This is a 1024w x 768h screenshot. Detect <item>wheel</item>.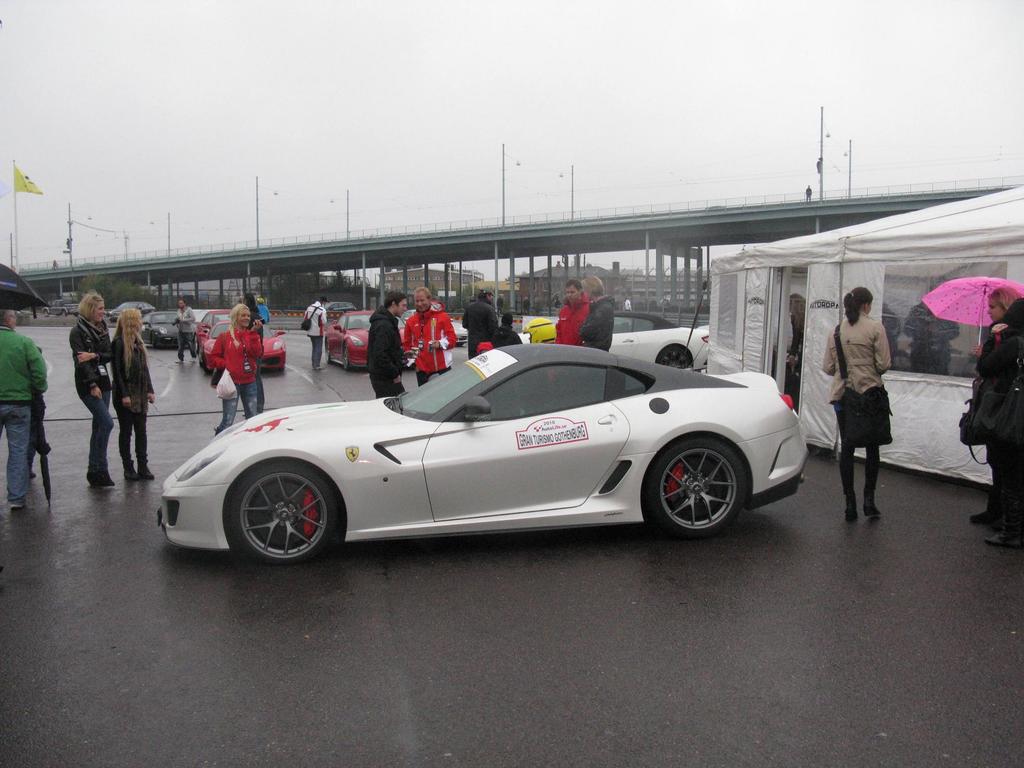
655/345/692/366.
